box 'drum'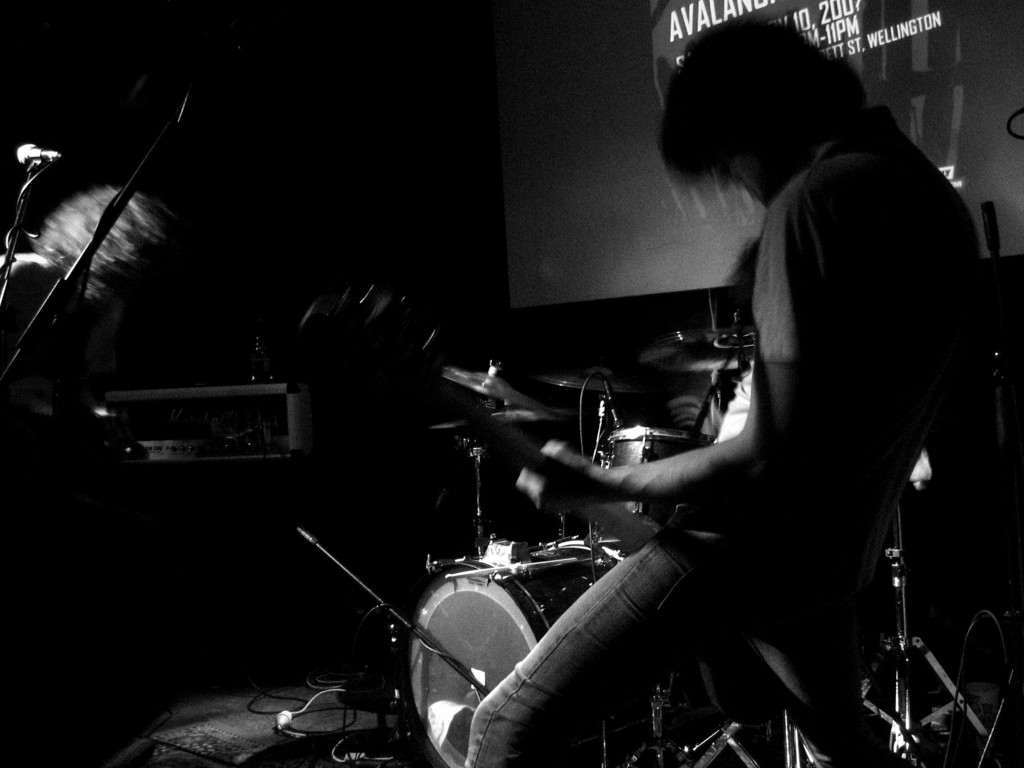
BBox(590, 428, 719, 561)
